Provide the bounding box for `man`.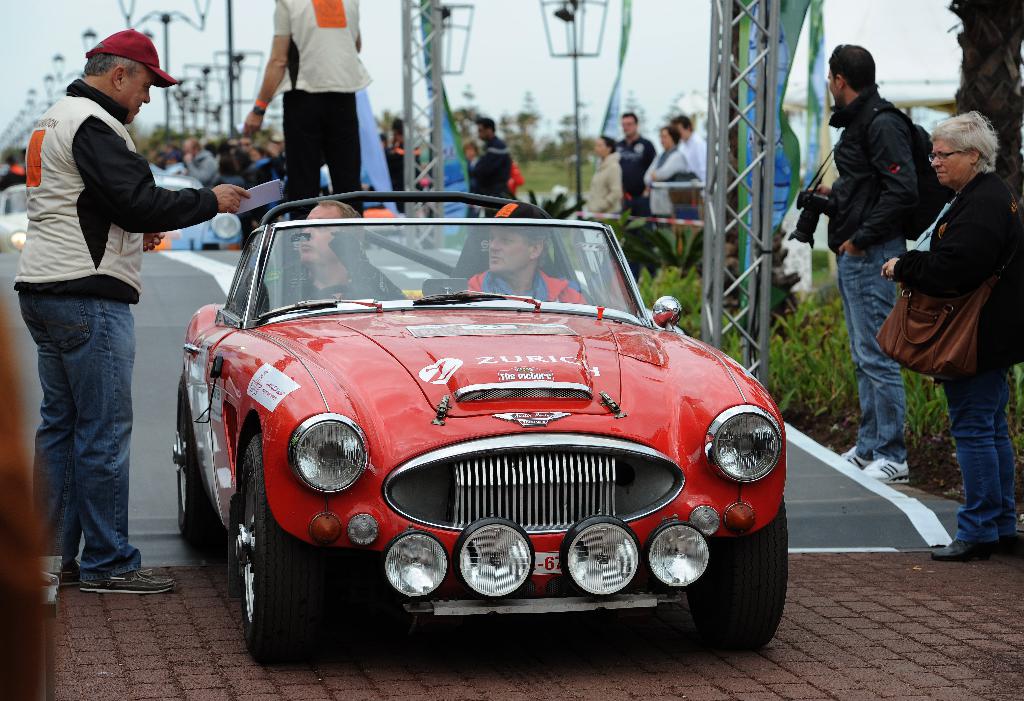
(380, 131, 387, 145).
